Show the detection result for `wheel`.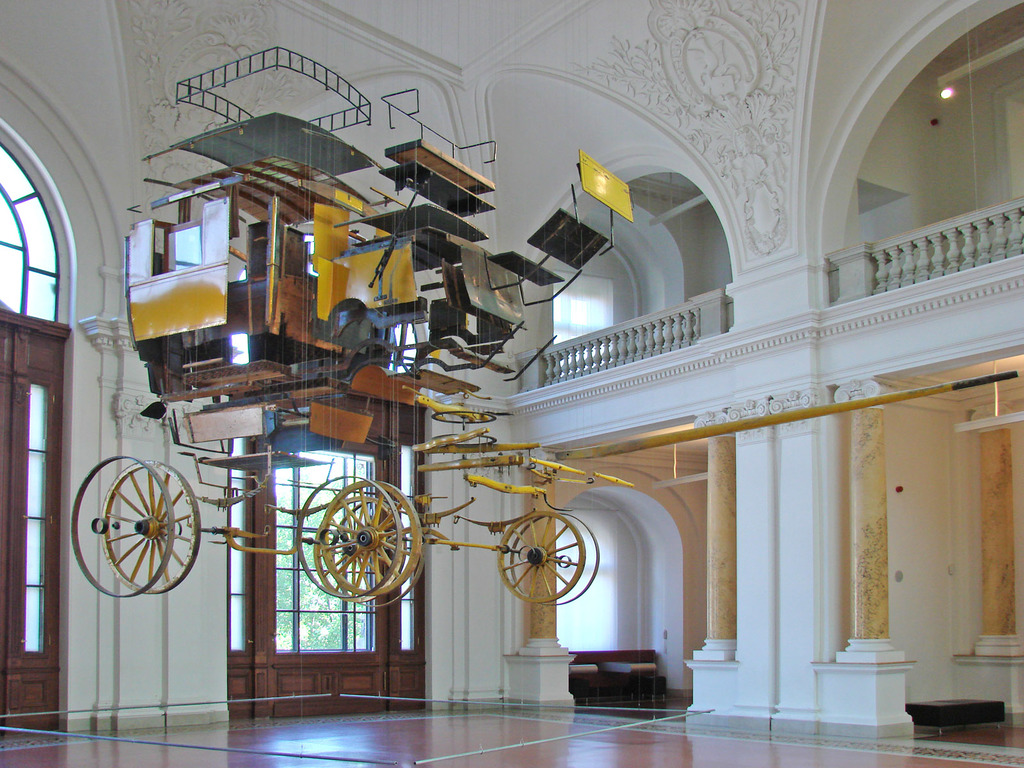
select_region(320, 479, 420, 595).
